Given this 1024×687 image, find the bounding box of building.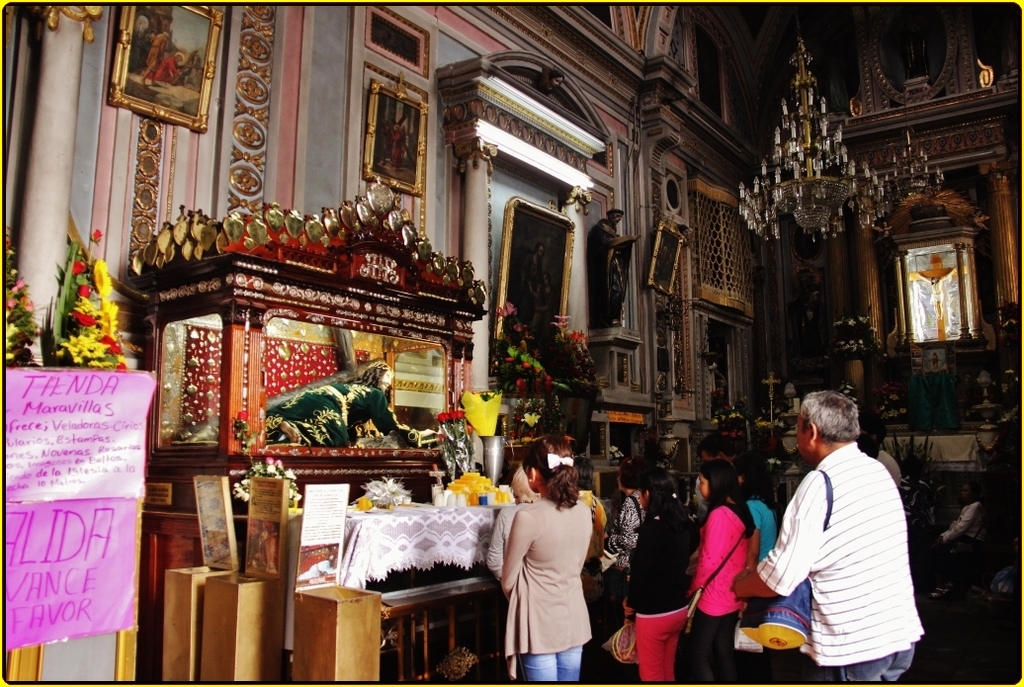
[4,0,1022,684].
